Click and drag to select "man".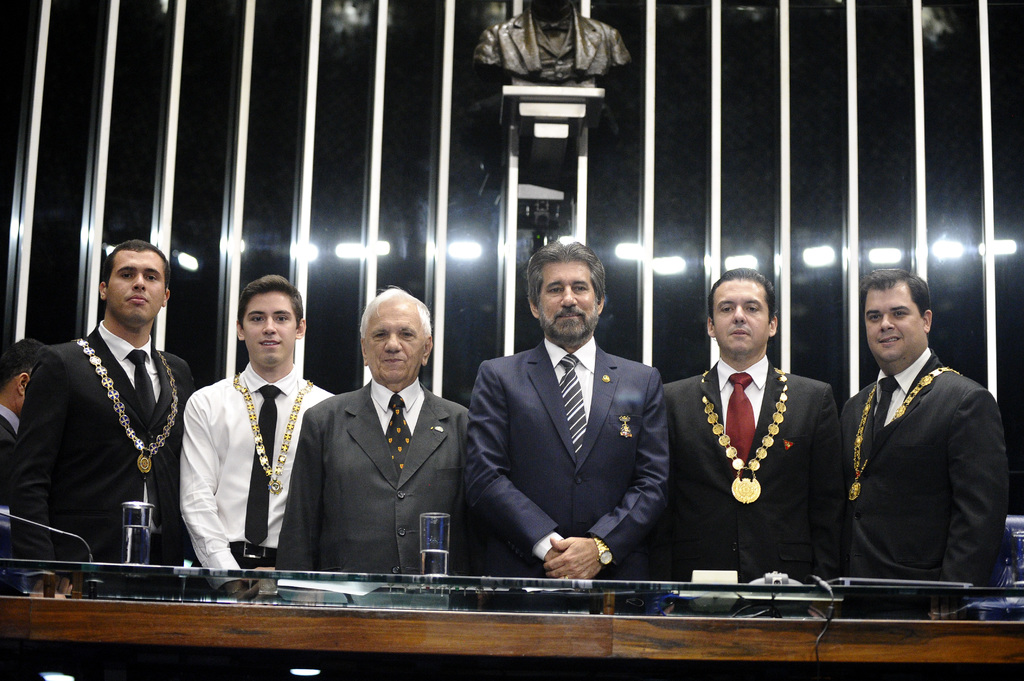
Selection: box(6, 241, 195, 587).
